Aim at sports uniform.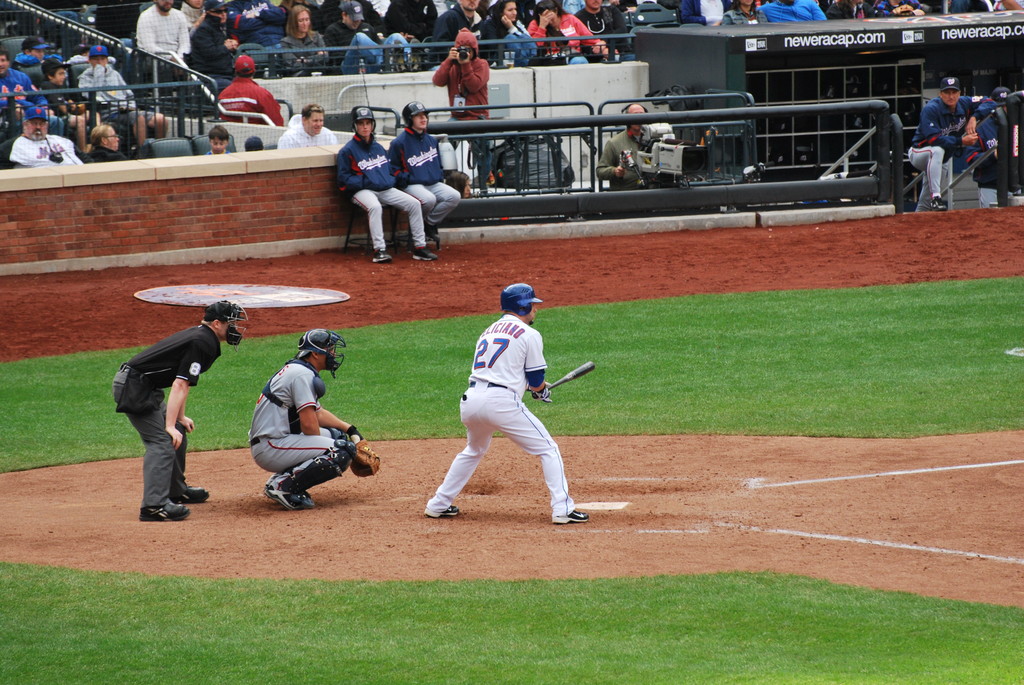
Aimed at x1=426, y1=274, x2=585, y2=527.
